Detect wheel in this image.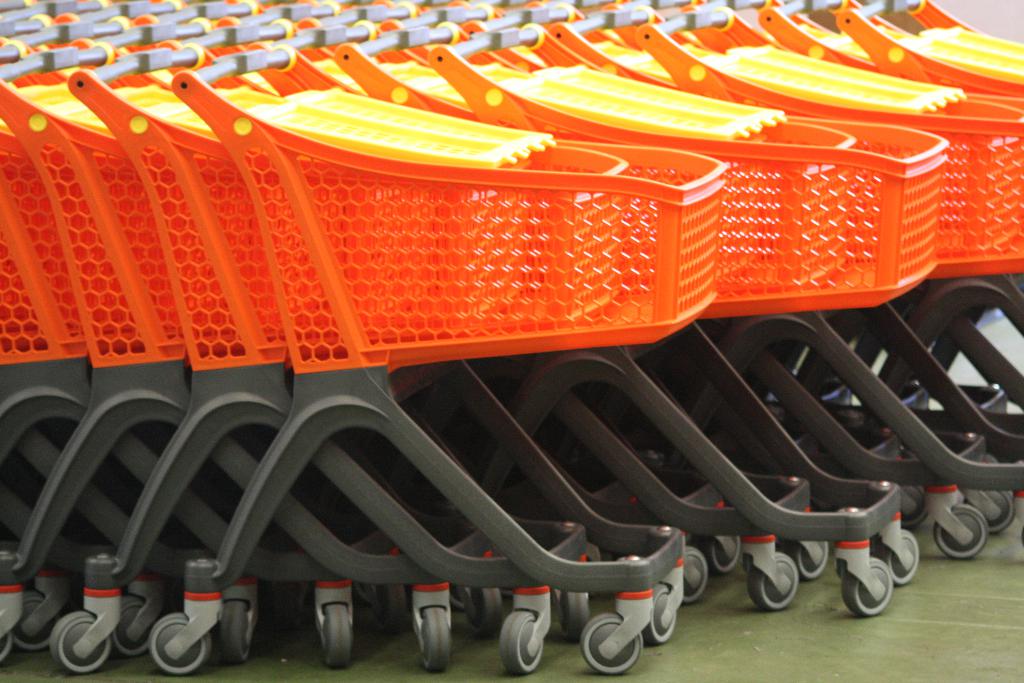
Detection: select_region(420, 607, 449, 671).
